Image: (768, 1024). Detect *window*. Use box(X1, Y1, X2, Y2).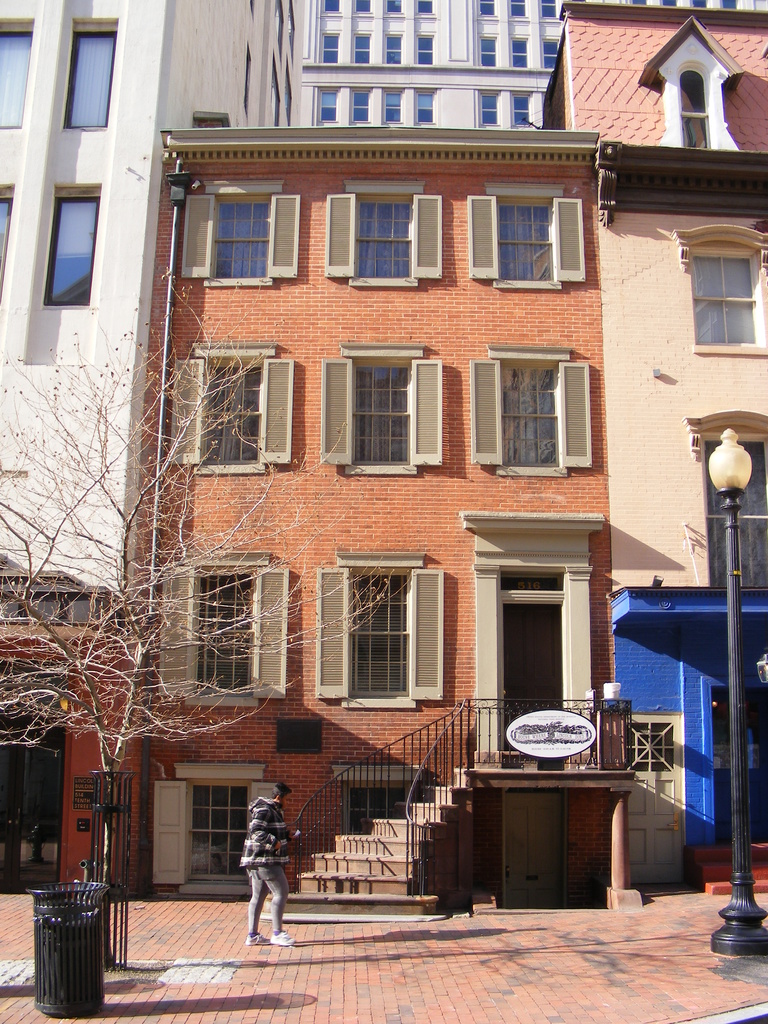
box(202, 369, 256, 463).
